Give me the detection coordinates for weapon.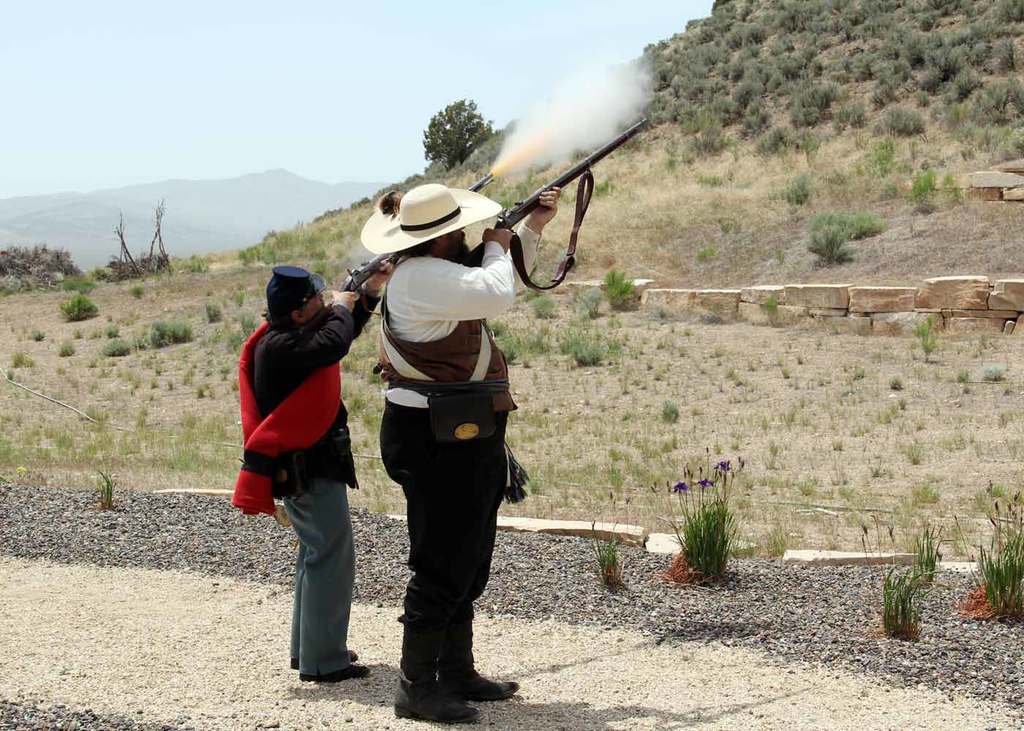
select_region(451, 113, 658, 293).
